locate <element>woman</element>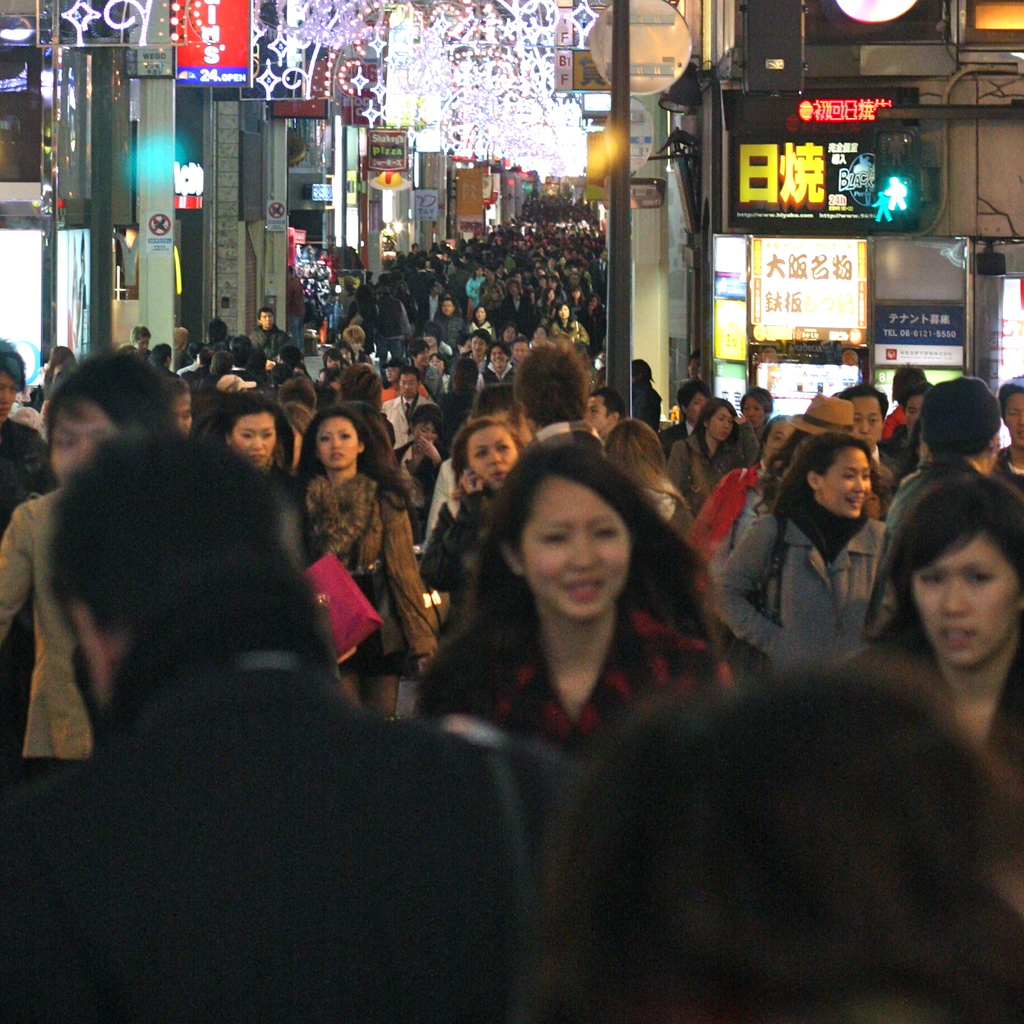
detection(295, 404, 451, 717)
